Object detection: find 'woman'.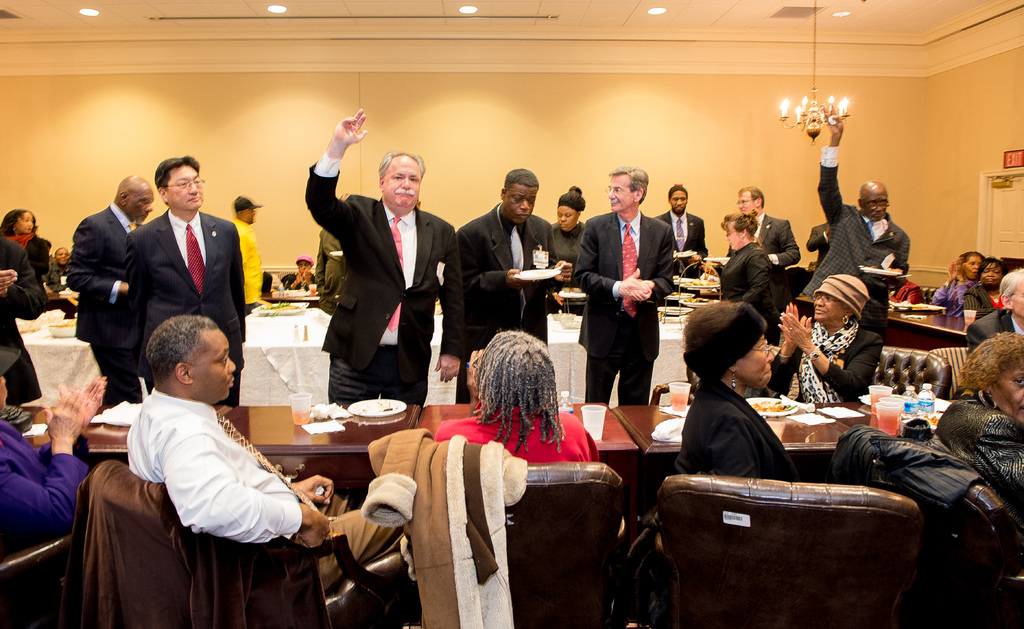
select_region(260, 259, 273, 295).
